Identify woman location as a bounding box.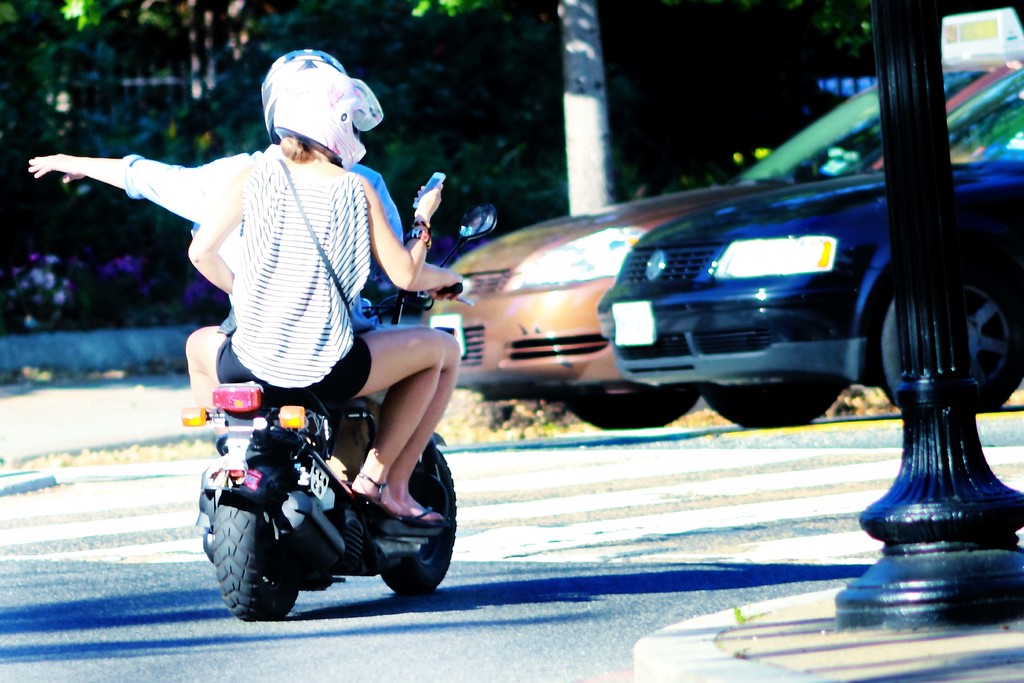
left=186, top=65, right=438, bottom=507.
